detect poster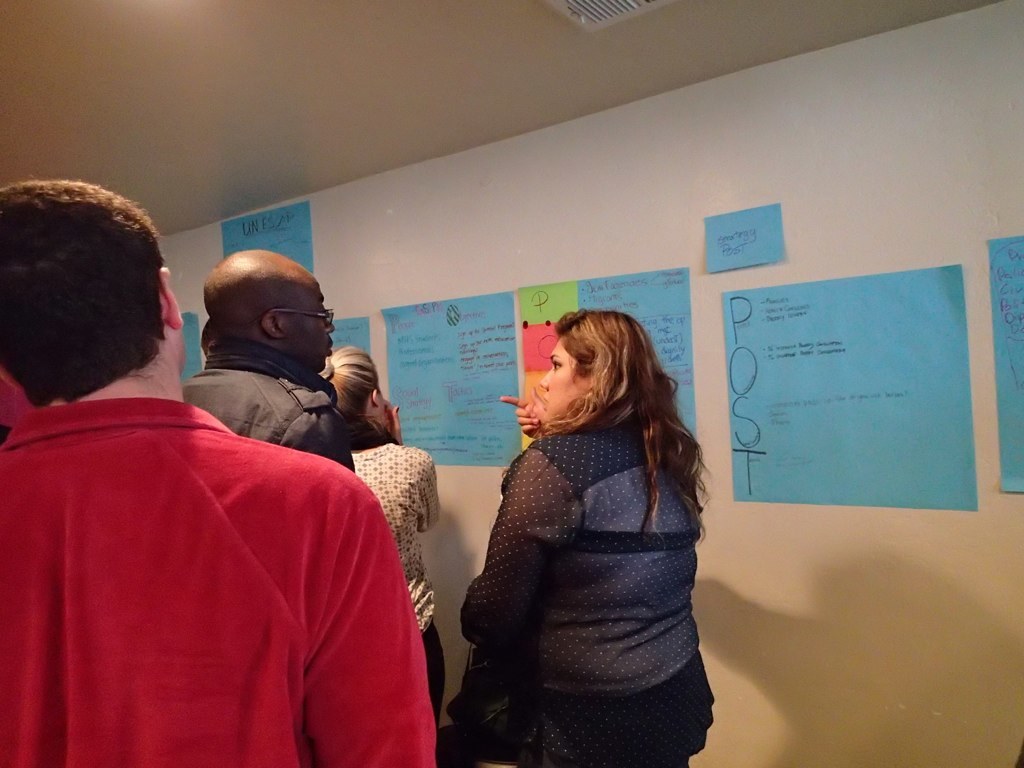
{"x1": 517, "y1": 271, "x2": 697, "y2": 454}
